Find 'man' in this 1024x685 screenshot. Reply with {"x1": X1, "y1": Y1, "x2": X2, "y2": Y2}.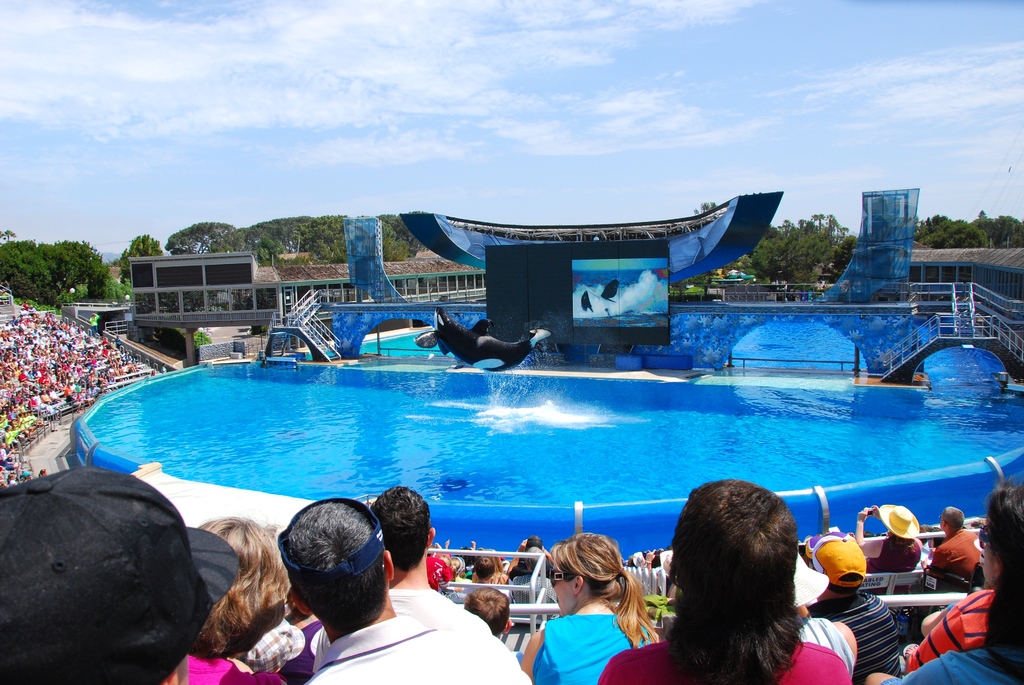
{"x1": 308, "y1": 485, "x2": 490, "y2": 677}.
